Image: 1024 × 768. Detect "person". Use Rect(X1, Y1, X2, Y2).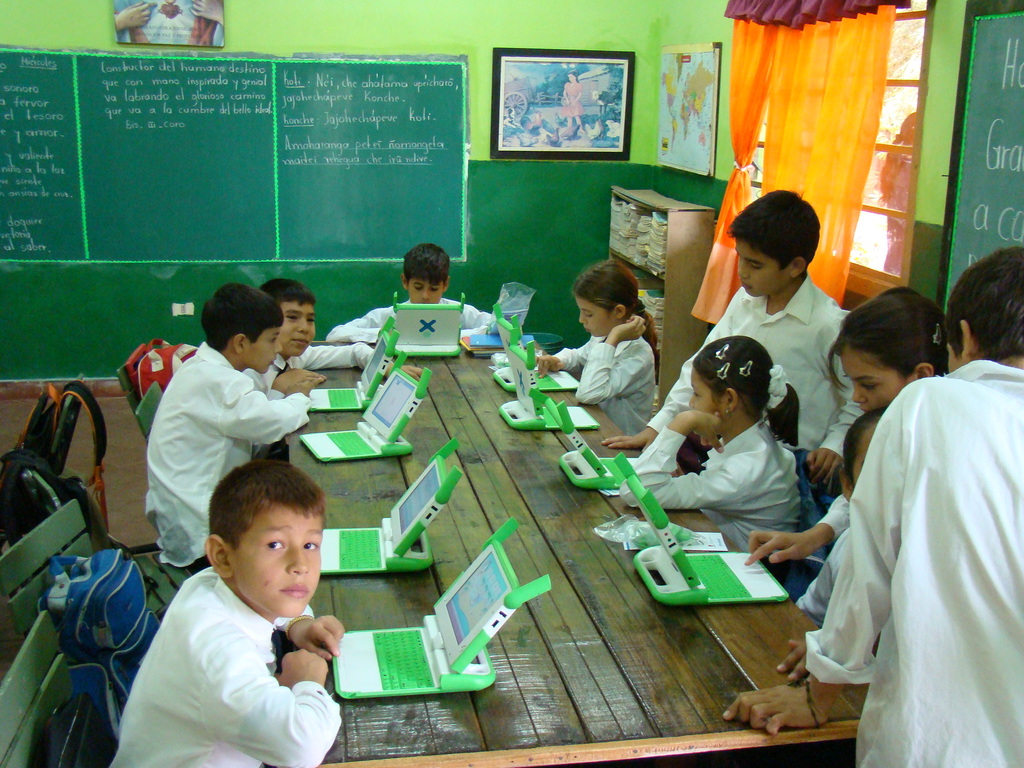
Rect(619, 335, 800, 573).
